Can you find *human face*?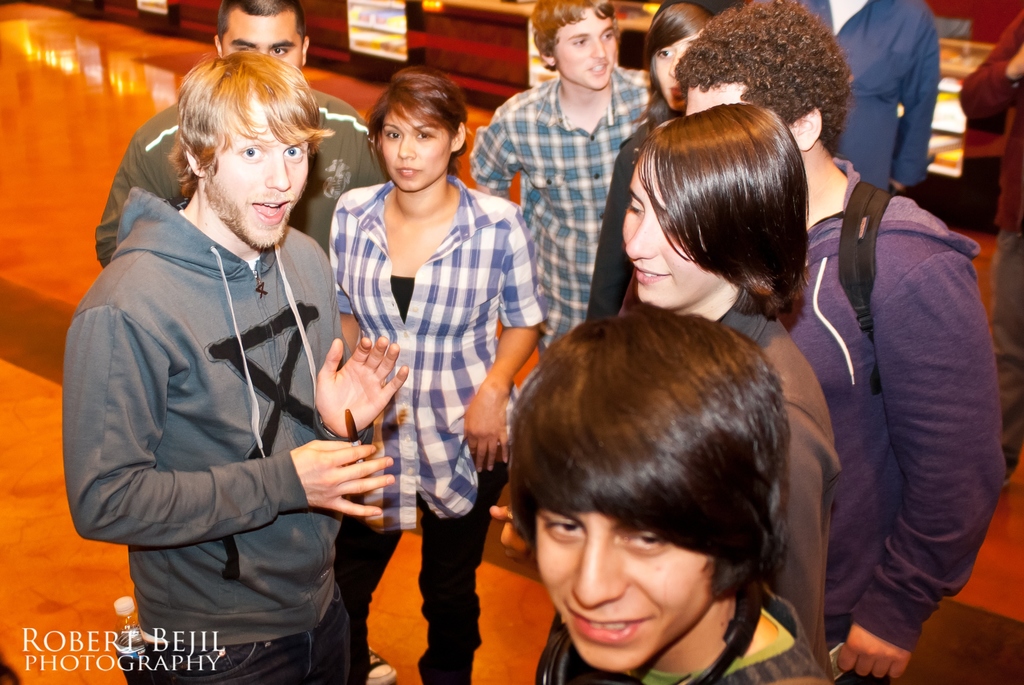
Yes, bounding box: select_region(222, 17, 307, 68).
